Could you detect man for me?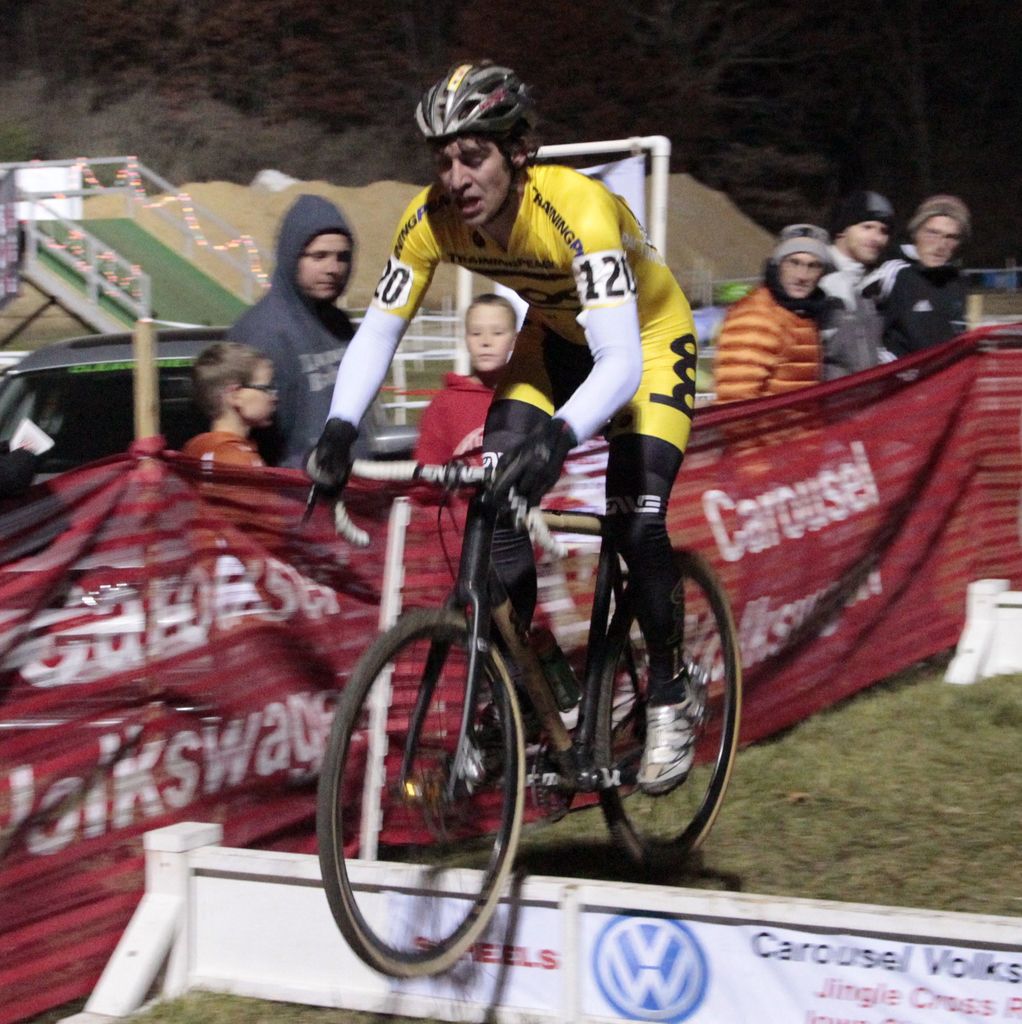
Detection result: l=878, t=195, r=976, b=380.
